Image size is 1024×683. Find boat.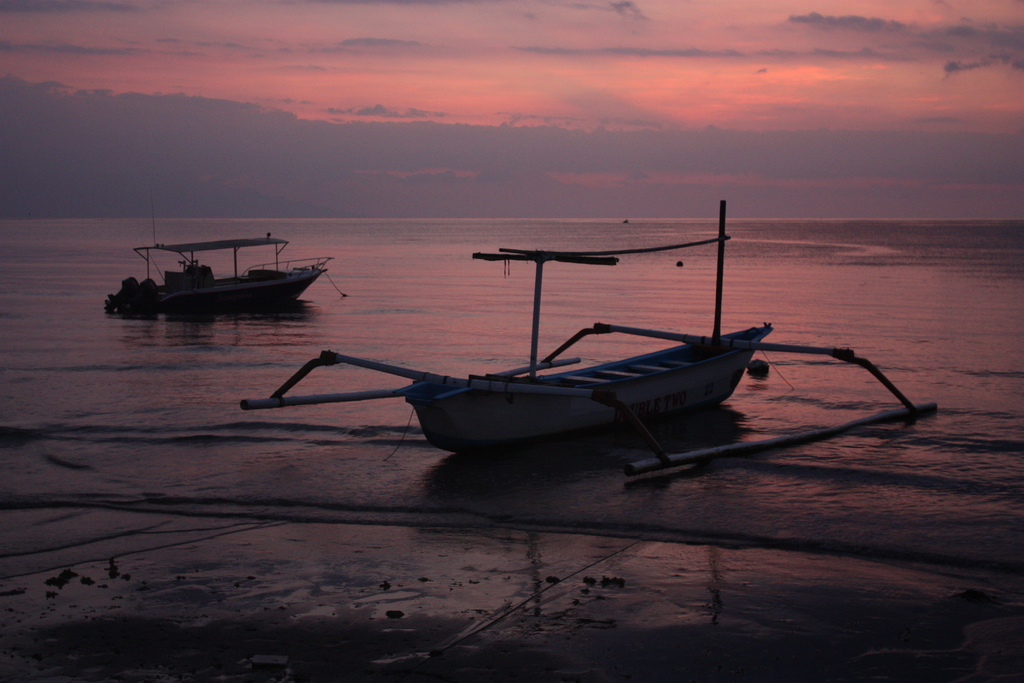
399,310,767,449.
